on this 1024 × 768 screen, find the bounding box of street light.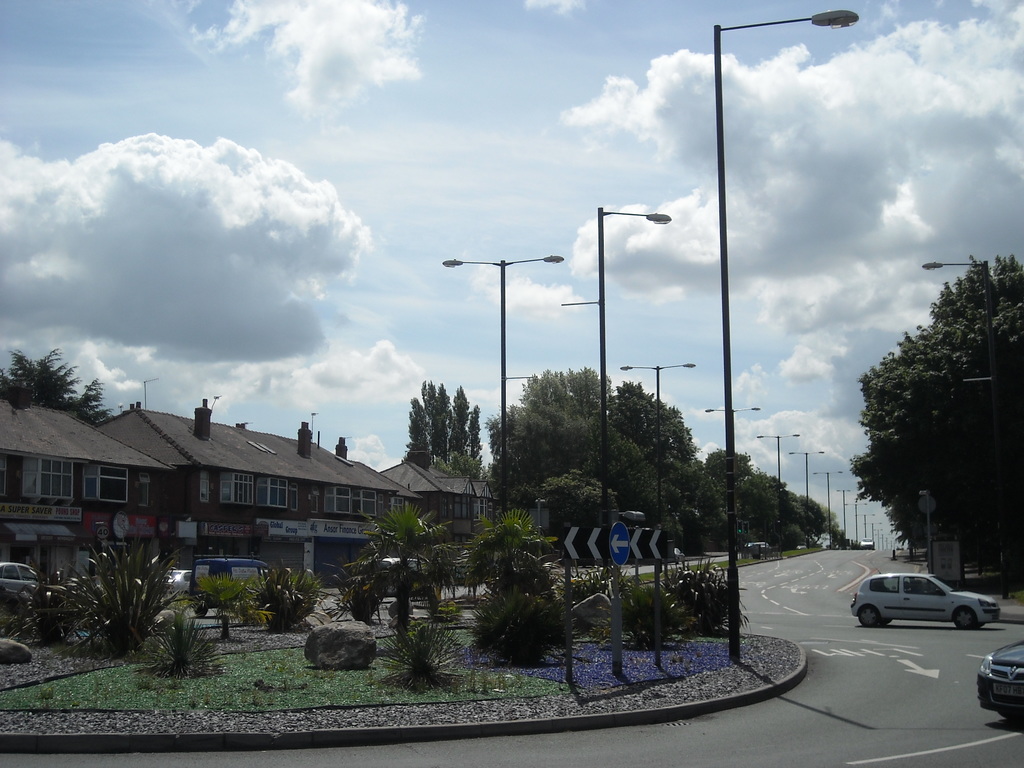
Bounding box: {"left": 551, "top": 200, "right": 680, "bottom": 675}.
